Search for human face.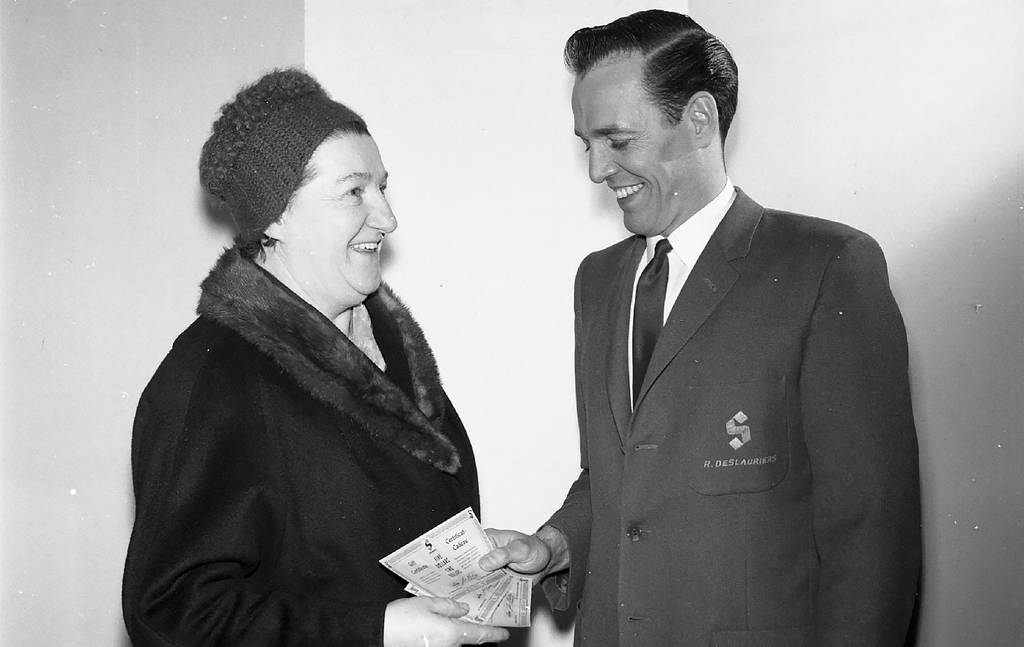
Found at 569/74/702/231.
